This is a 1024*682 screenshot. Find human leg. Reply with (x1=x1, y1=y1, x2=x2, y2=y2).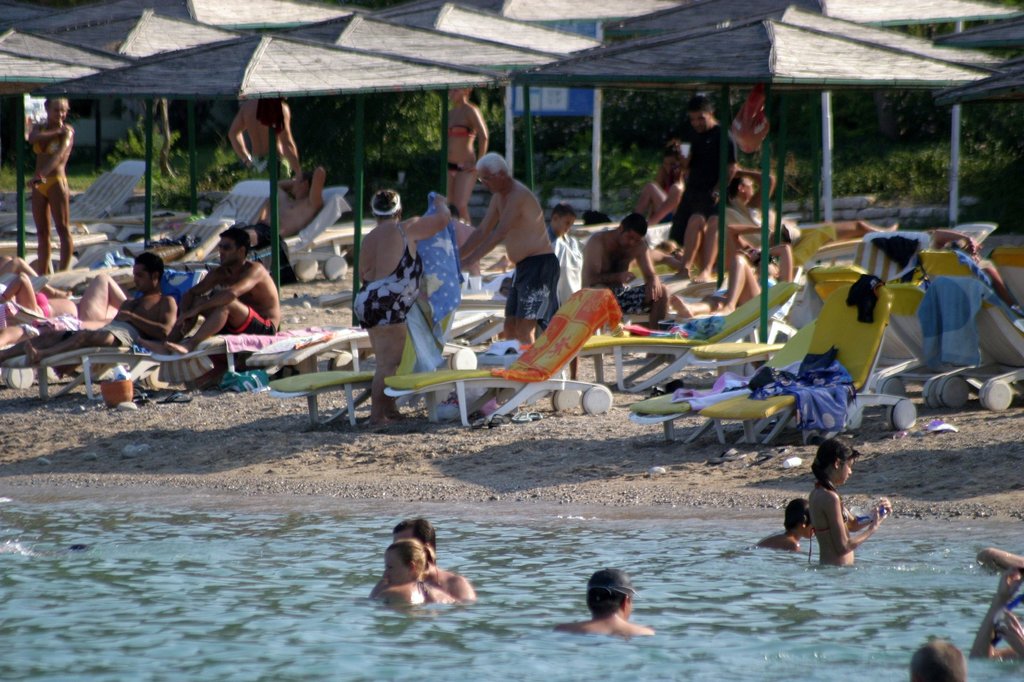
(x1=699, y1=252, x2=767, y2=312).
